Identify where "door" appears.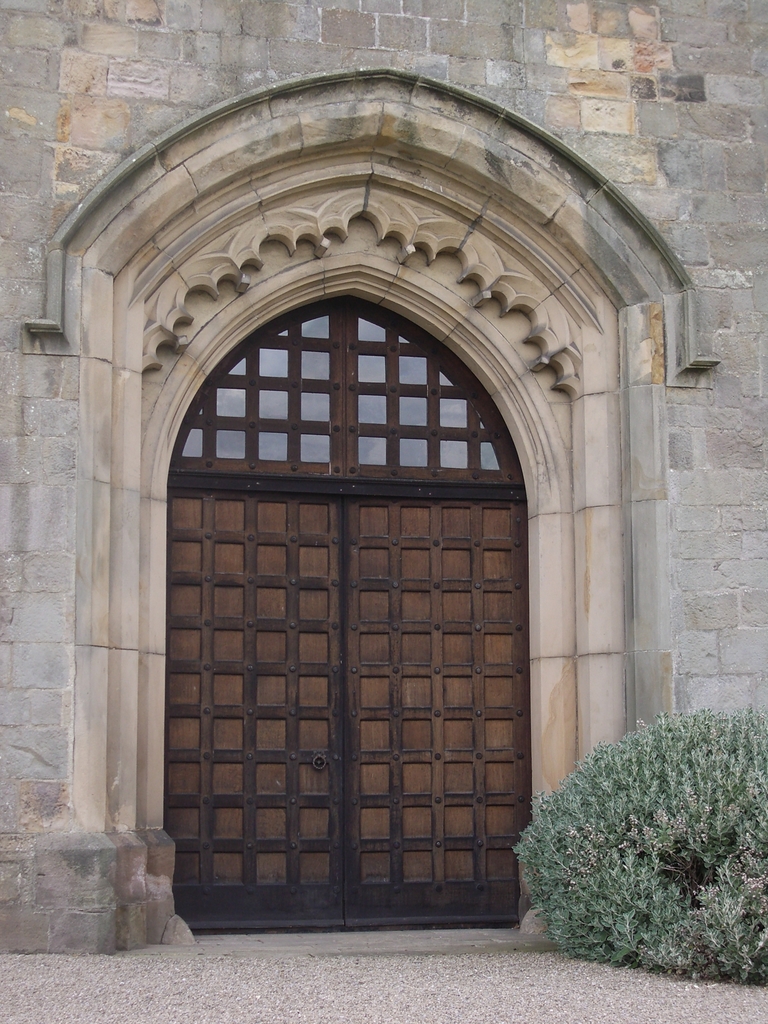
Appears at [161,302,534,930].
